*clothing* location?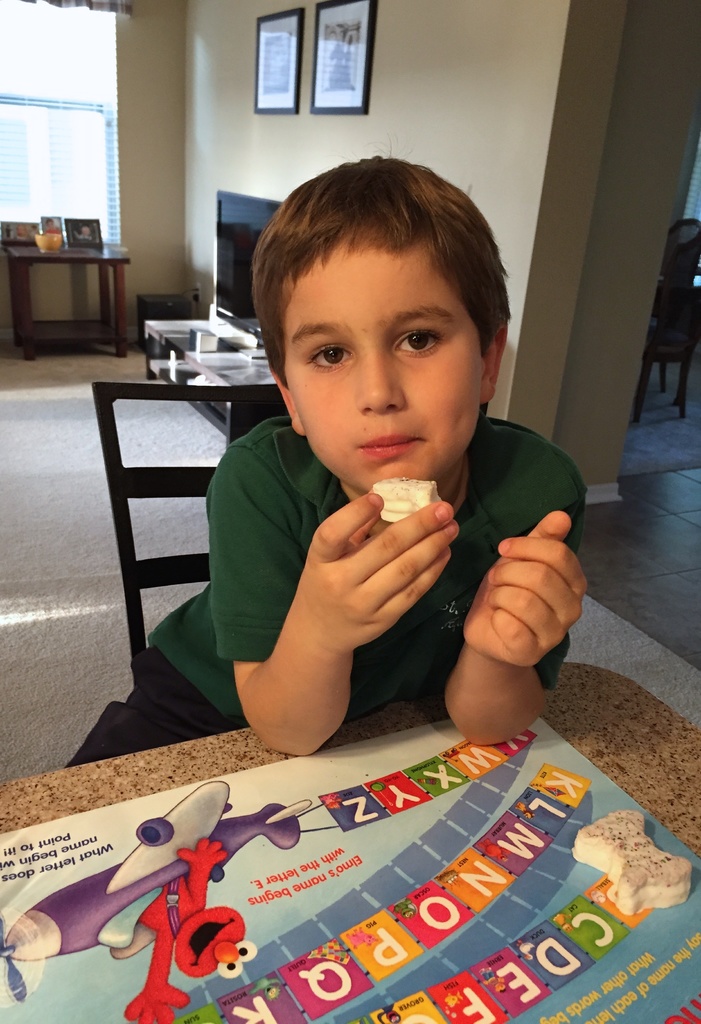
bbox=(62, 417, 587, 769)
